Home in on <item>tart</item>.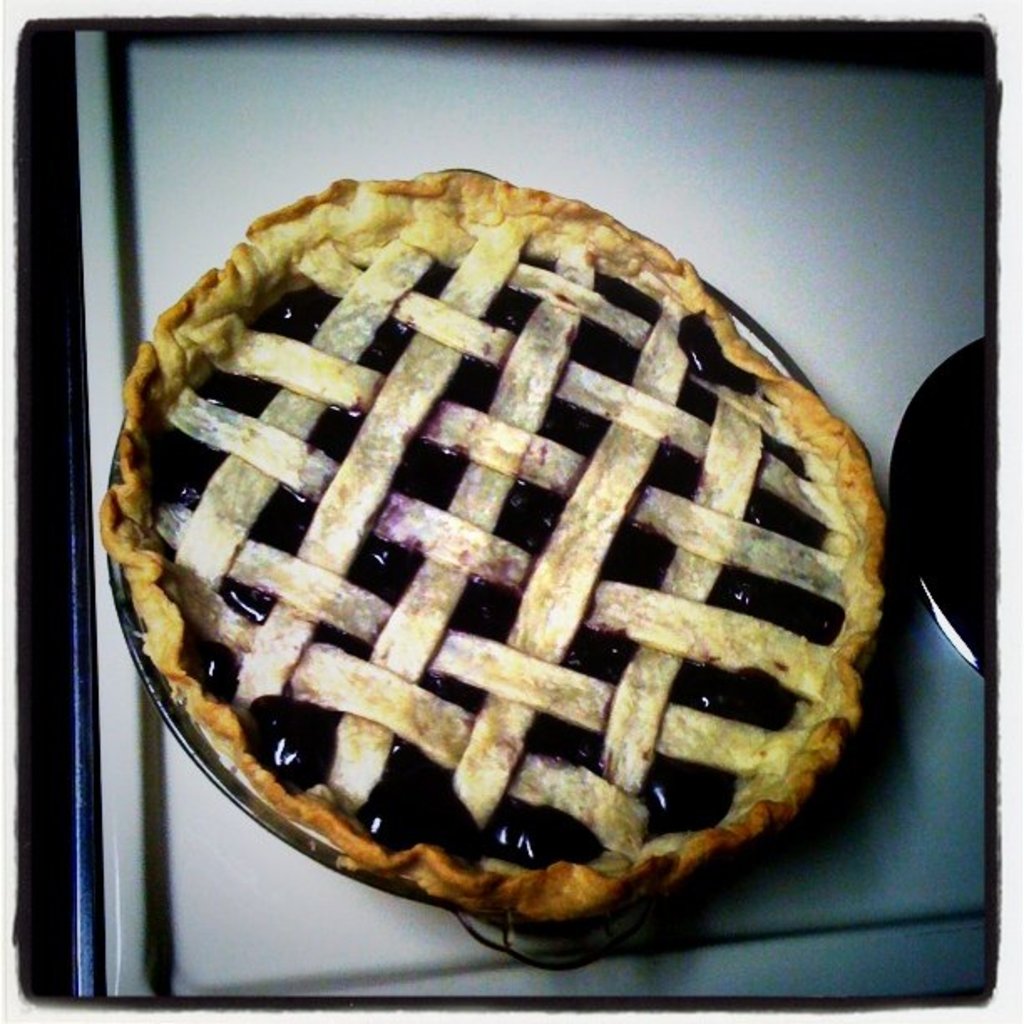
Homed in at pyautogui.locateOnScreen(107, 167, 885, 925).
